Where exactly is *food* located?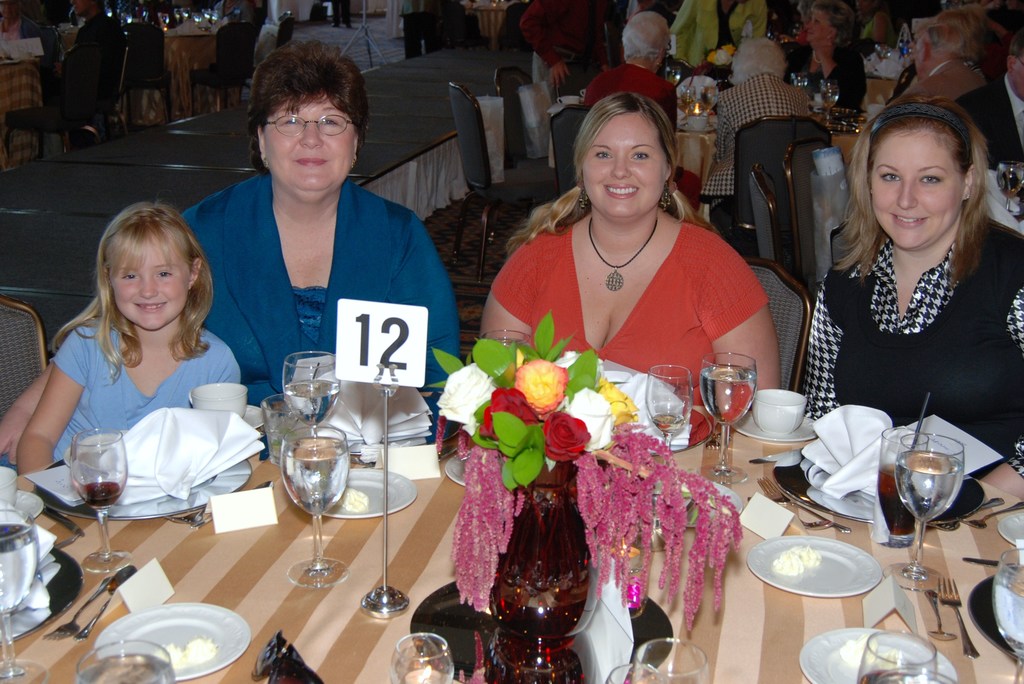
Its bounding box is [x1=339, y1=486, x2=367, y2=512].
